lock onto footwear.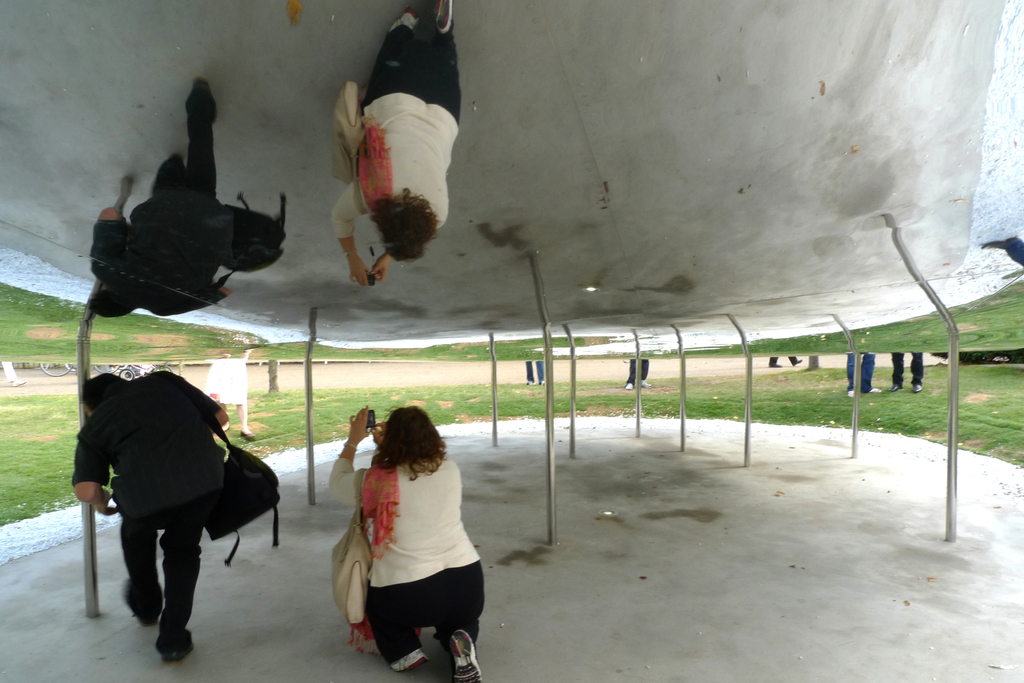
Locked: l=429, t=0, r=459, b=36.
